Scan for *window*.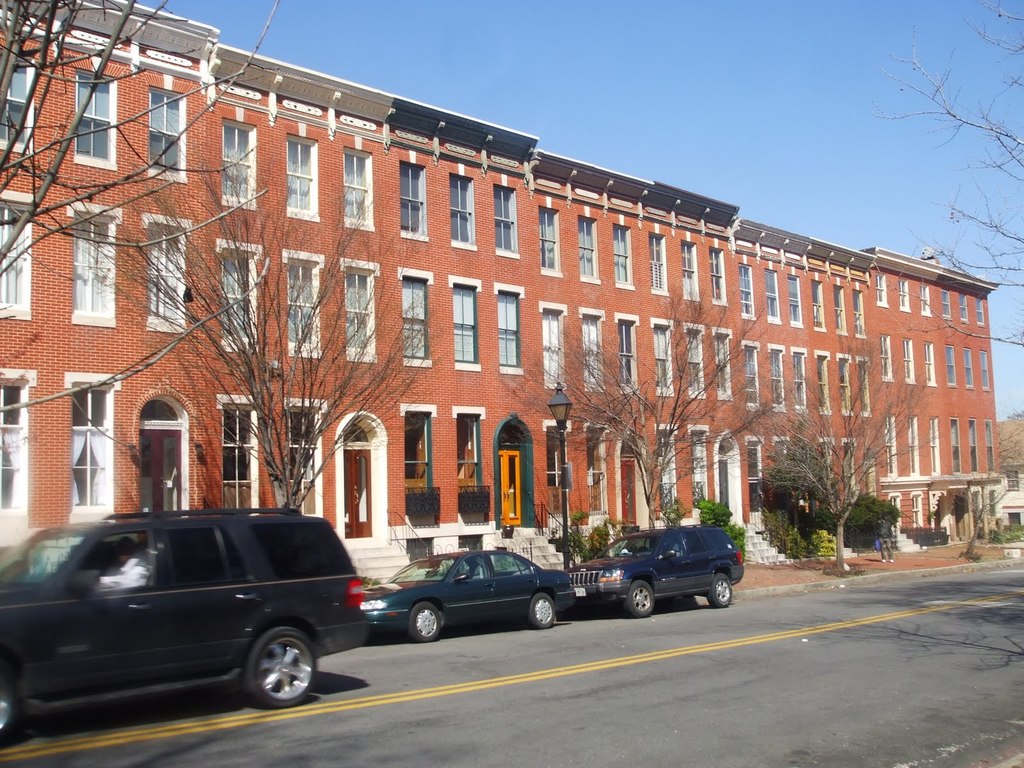
Scan result: rect(915, 283, 928, 316).
